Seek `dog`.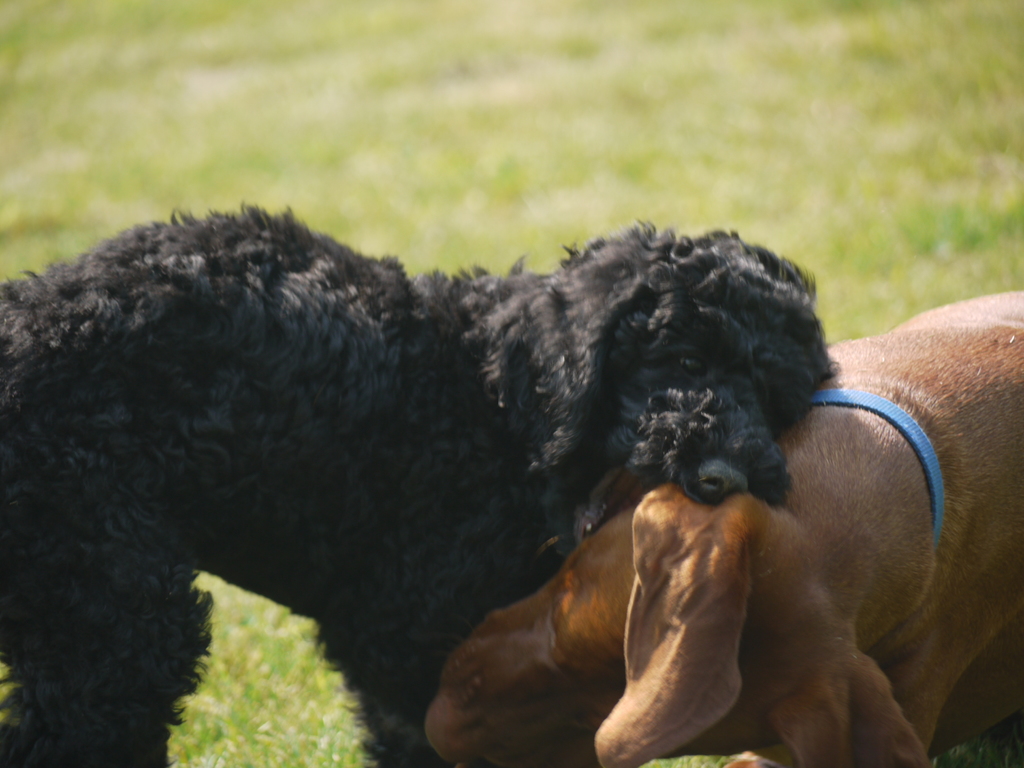
x1=0, y1=198, x2=840, y2=767.
